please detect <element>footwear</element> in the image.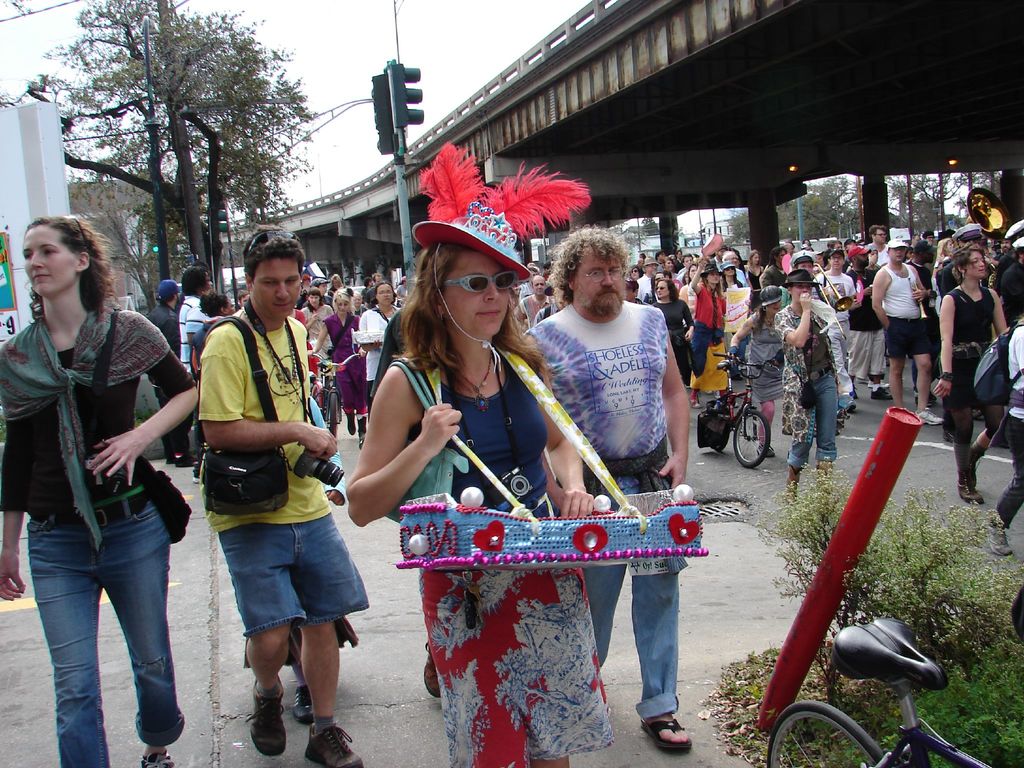
639:708:693:755.
